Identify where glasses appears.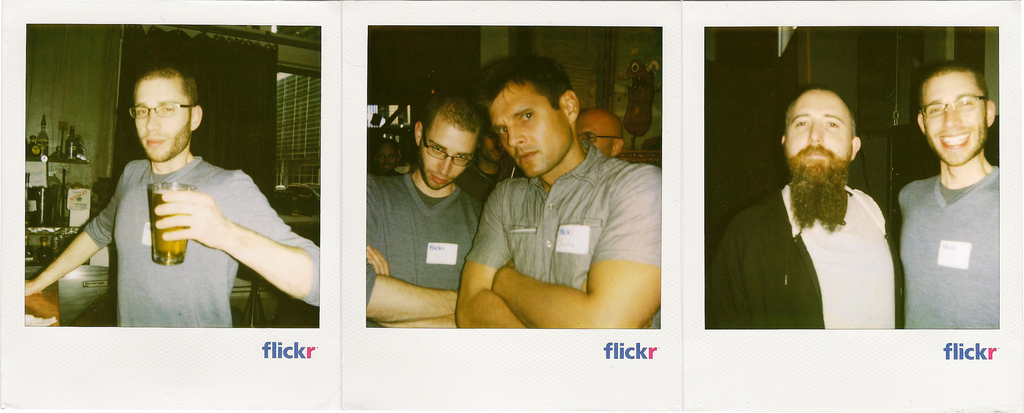
Appears at l=129, t=102, r=191, b=120.
